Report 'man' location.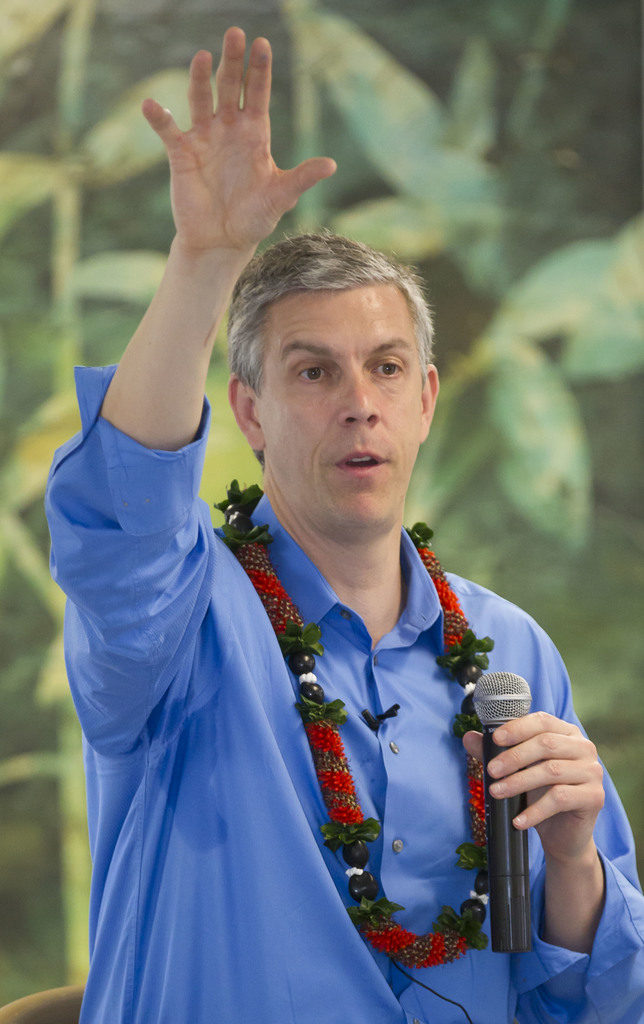
Report: [37,28,643,1023].
